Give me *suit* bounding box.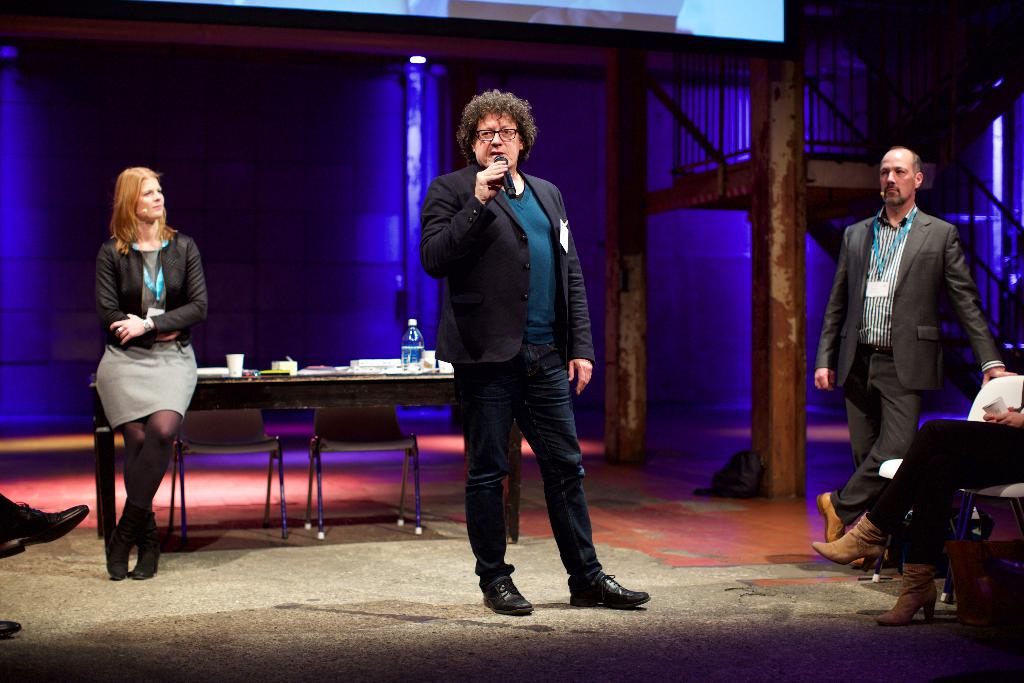
locate(420, 161, 594, 366).
